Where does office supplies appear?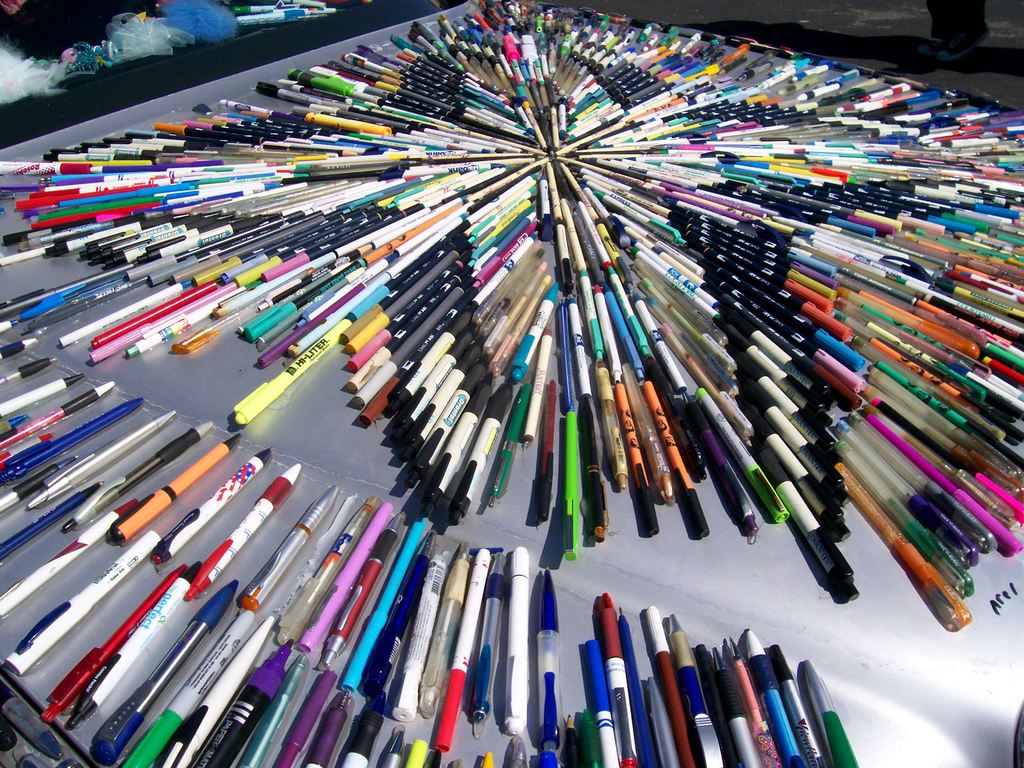
Appears at 221/255/344/319.
